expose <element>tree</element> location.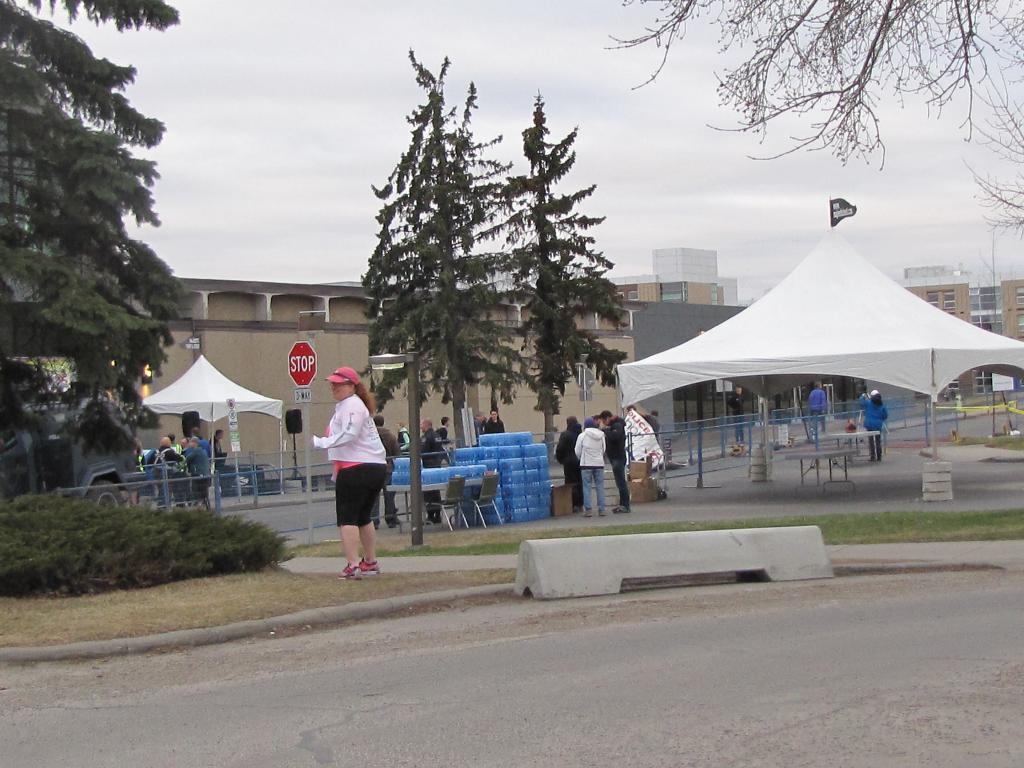
Exposed at {"x1": 360, "y1": 47, "x2": 536, "y2": 447}.
